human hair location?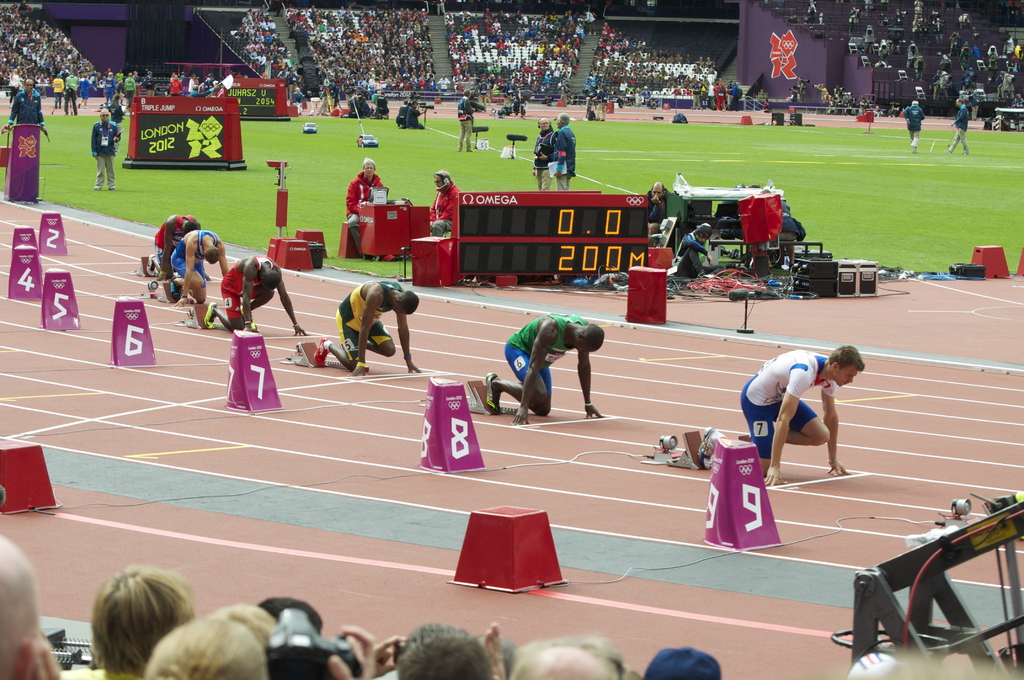
[left=181, top=221, right=198, bottom=236]
